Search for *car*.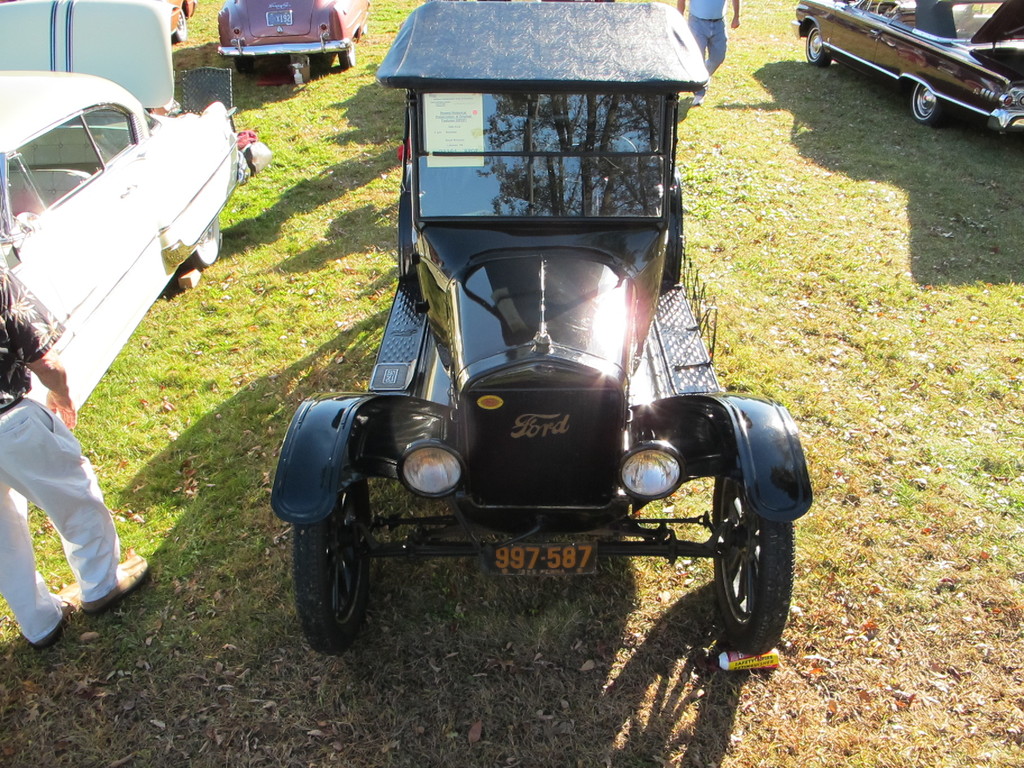
Found at (276, 0, 810, 660).
